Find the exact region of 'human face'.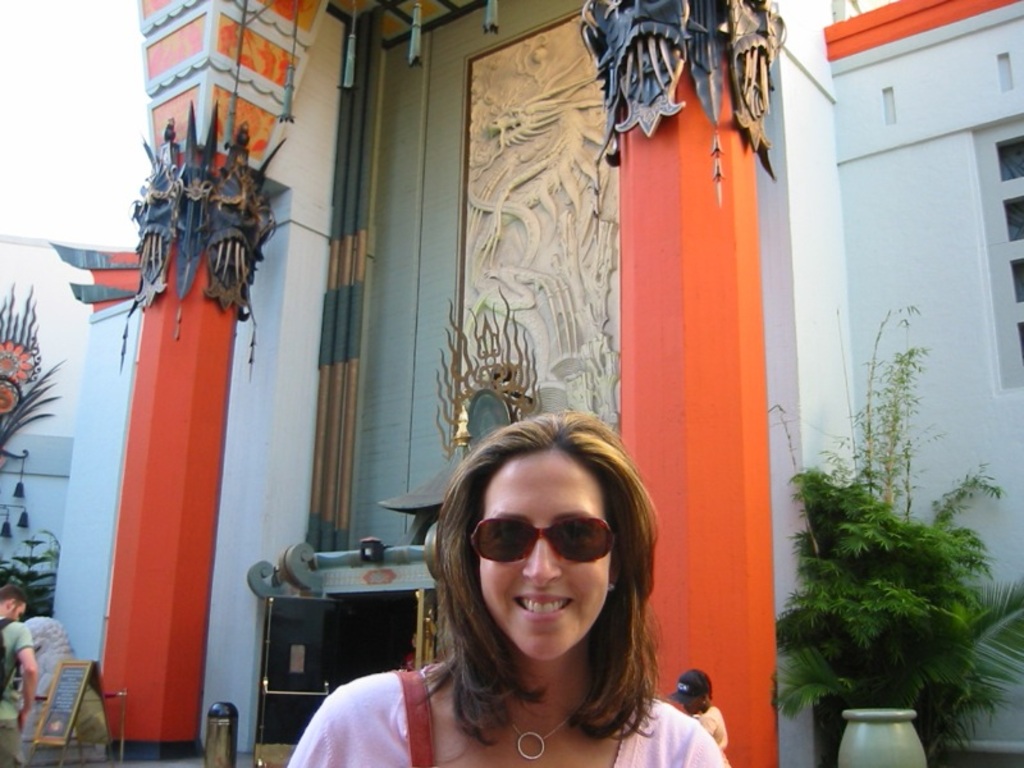
Exact region: box(477, 442, 607, 668).
